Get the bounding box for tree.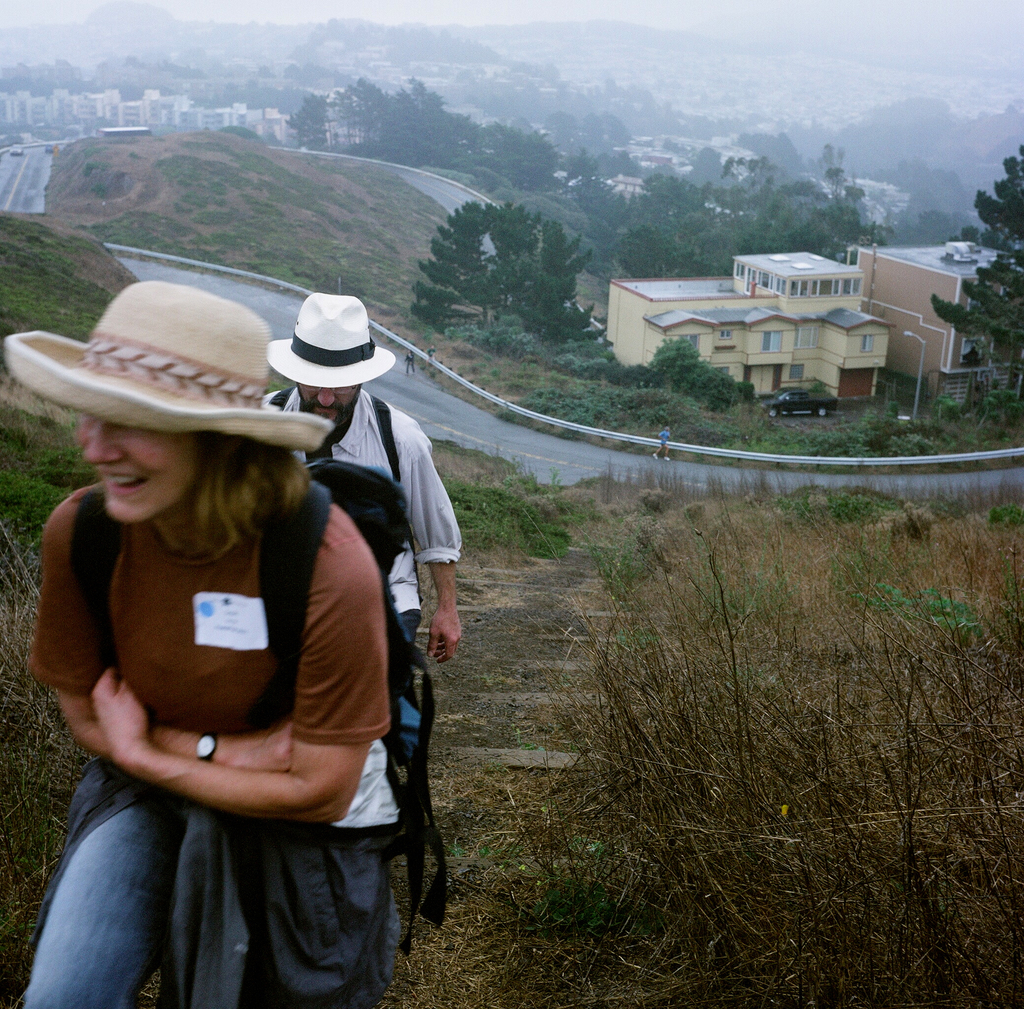
Rect(408, 195, 620, 343).
